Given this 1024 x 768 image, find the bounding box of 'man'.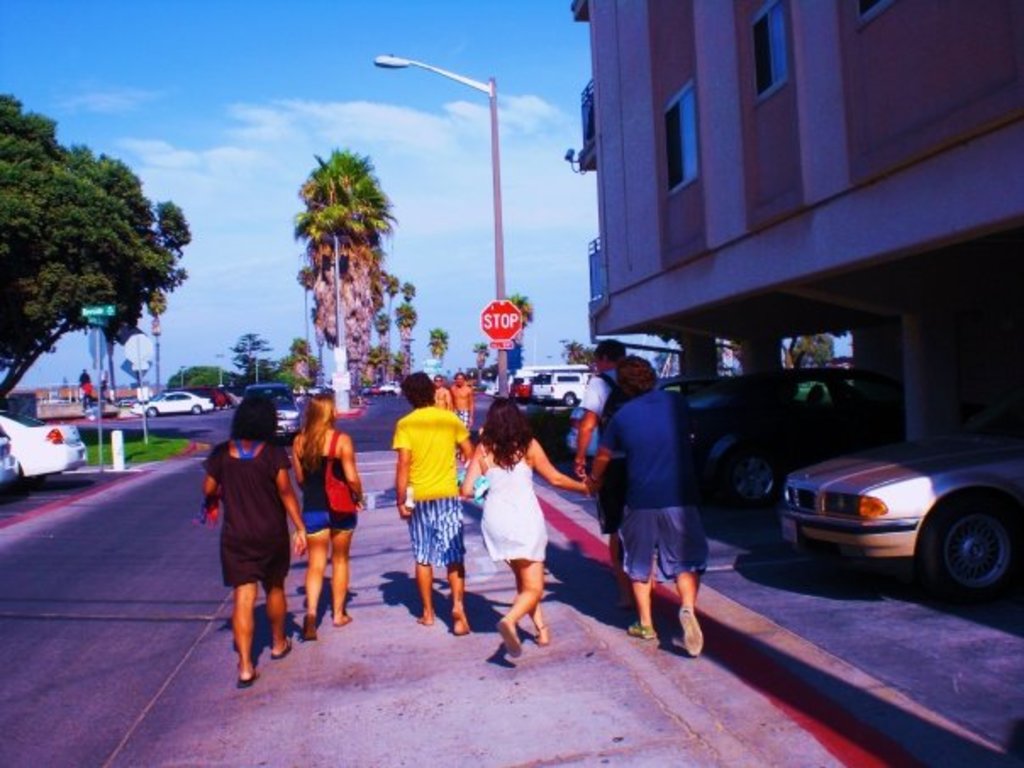
bbox=(573, 337, 636, 587).
